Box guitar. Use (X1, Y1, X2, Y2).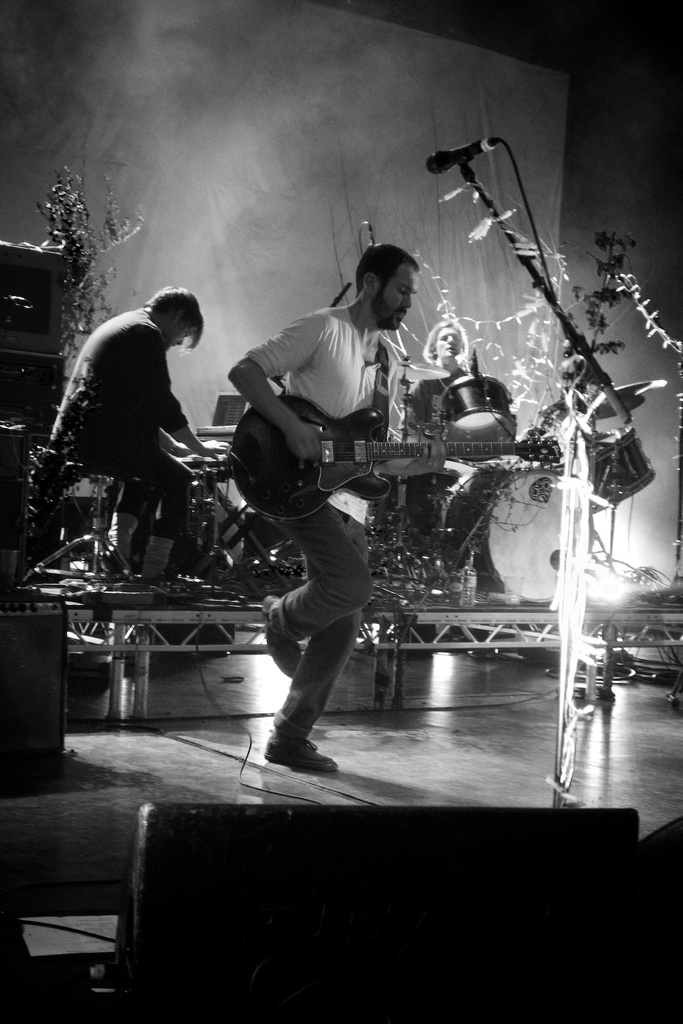
(226, 388, 588, 536).
